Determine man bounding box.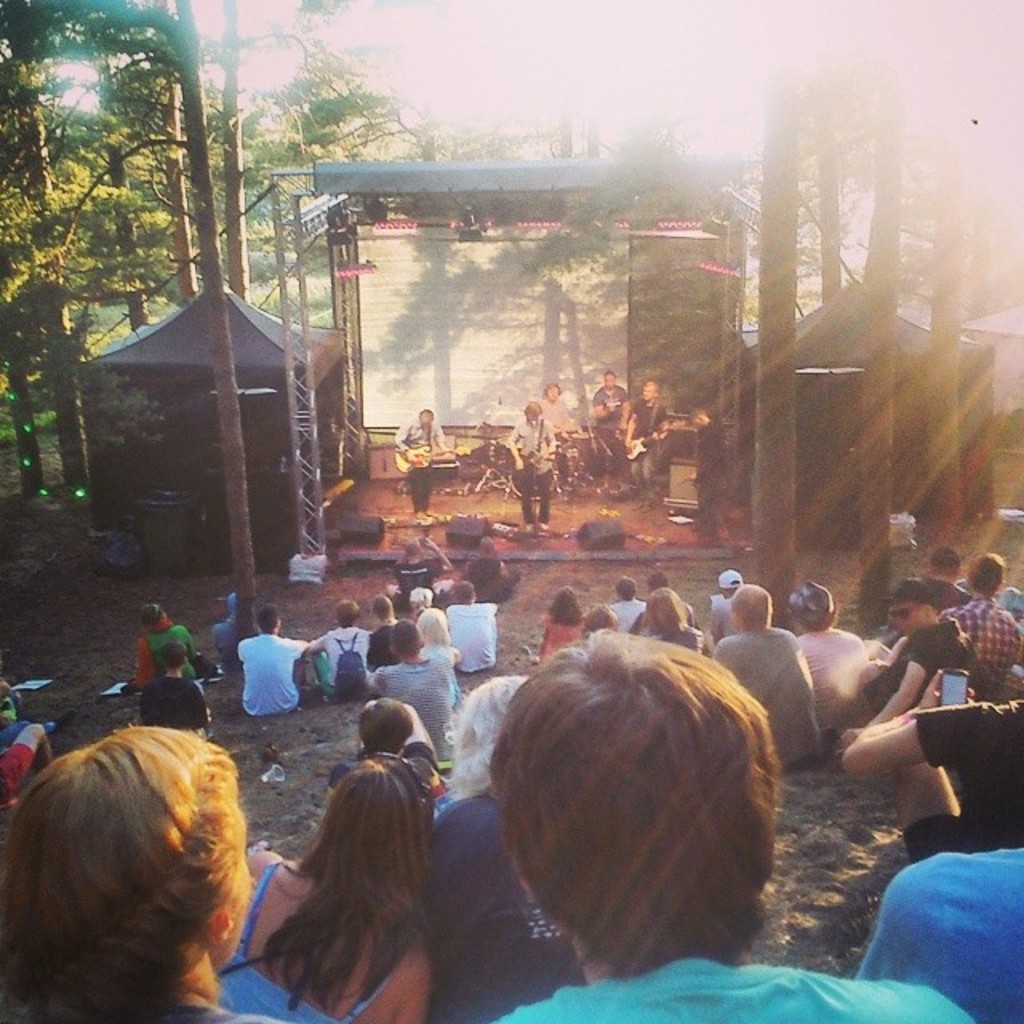
Determined: l=720, t=586, r=816, b=773.
